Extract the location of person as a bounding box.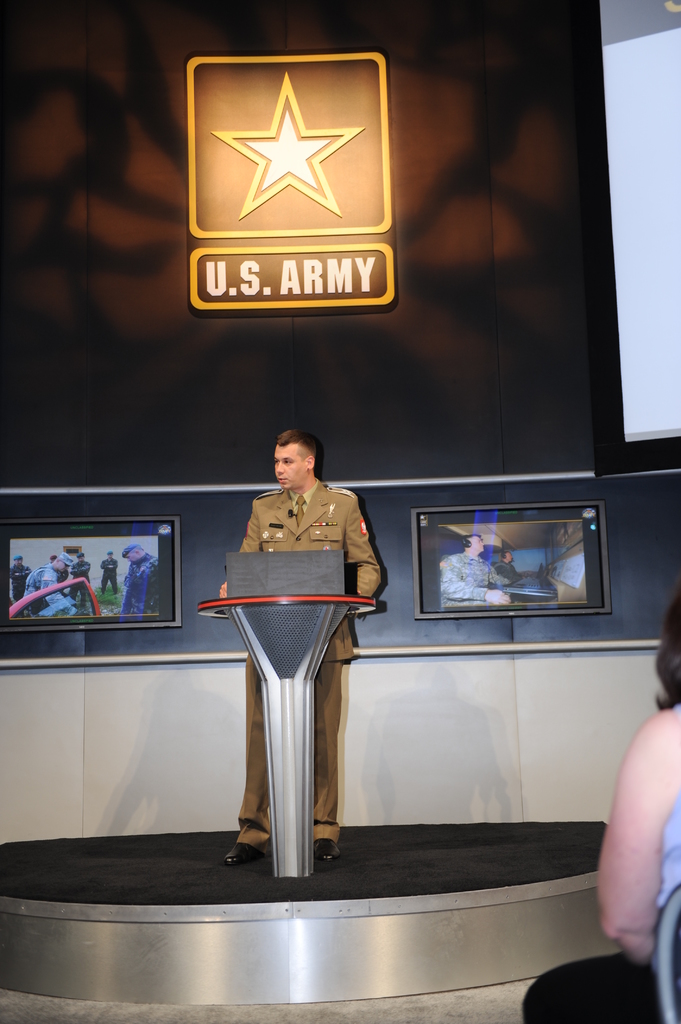
rect(221, 429, 382, 865).
